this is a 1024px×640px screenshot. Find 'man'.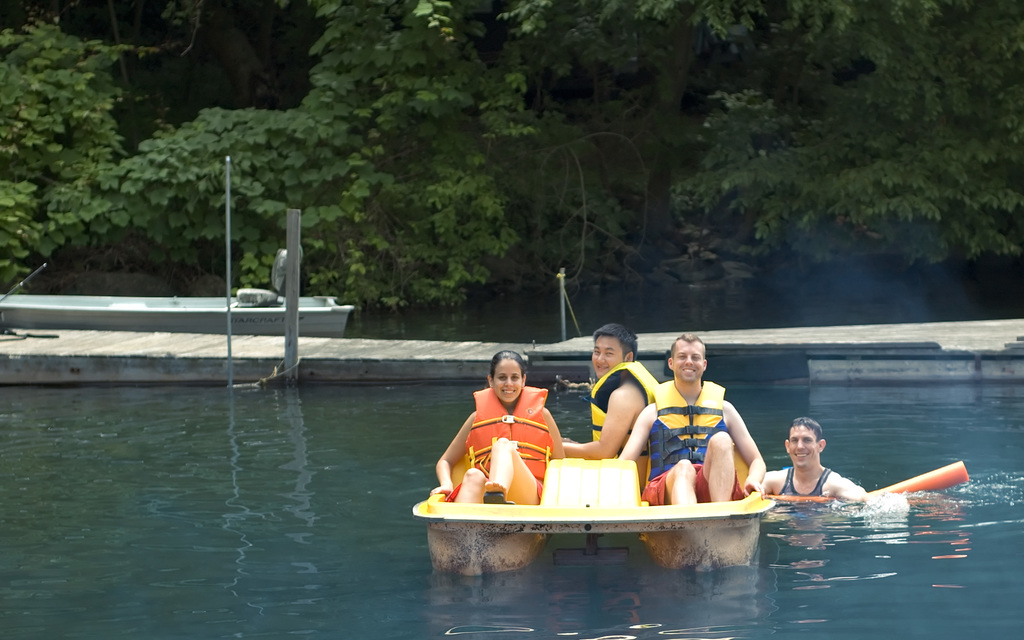
Bounding box: 638 351 773 516.
